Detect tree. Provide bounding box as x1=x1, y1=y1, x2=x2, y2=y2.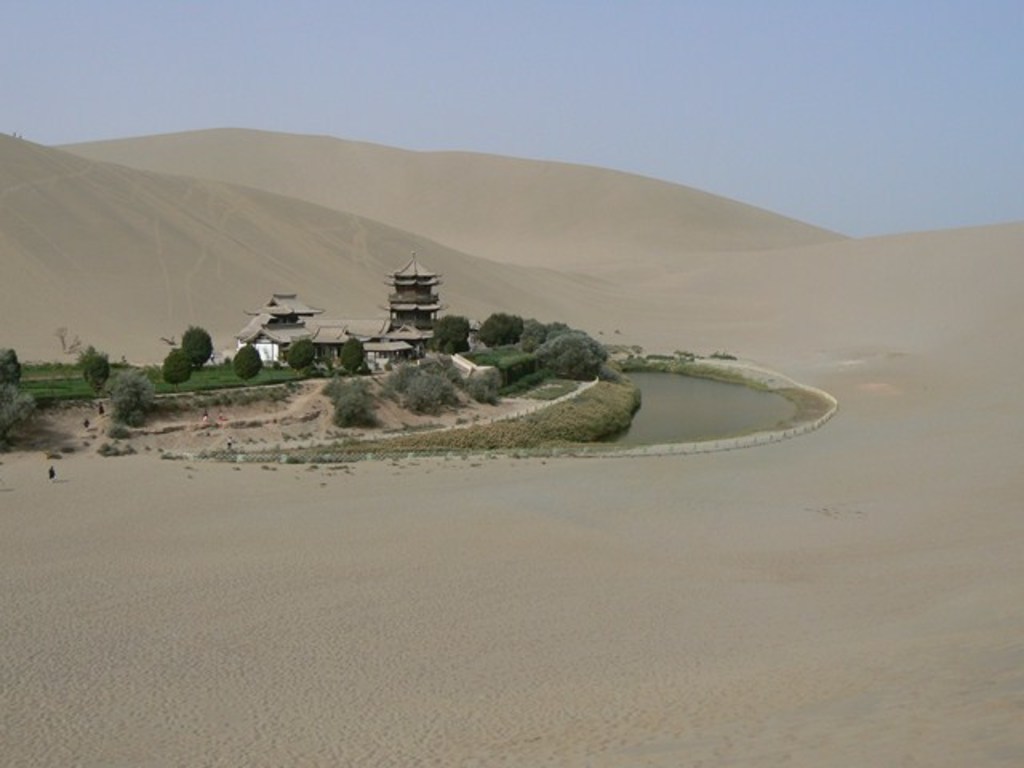
x1=162, y1=349, x2=195, y2=397.
